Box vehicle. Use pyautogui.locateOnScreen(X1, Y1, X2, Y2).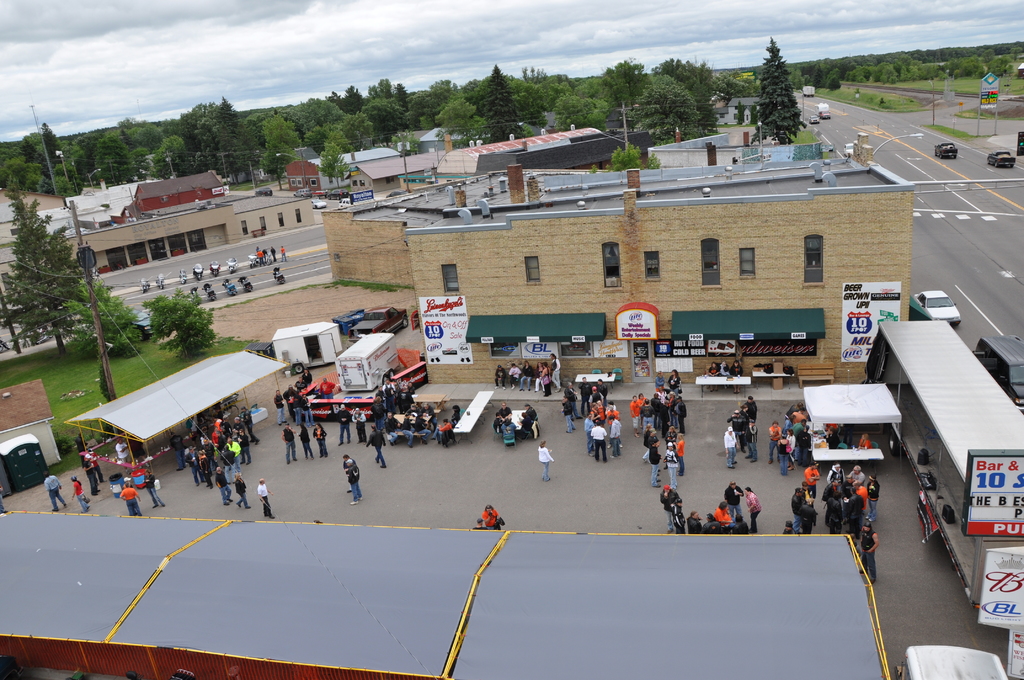
pyautogui.locateOnScreen(192, 264, 205, 280).
